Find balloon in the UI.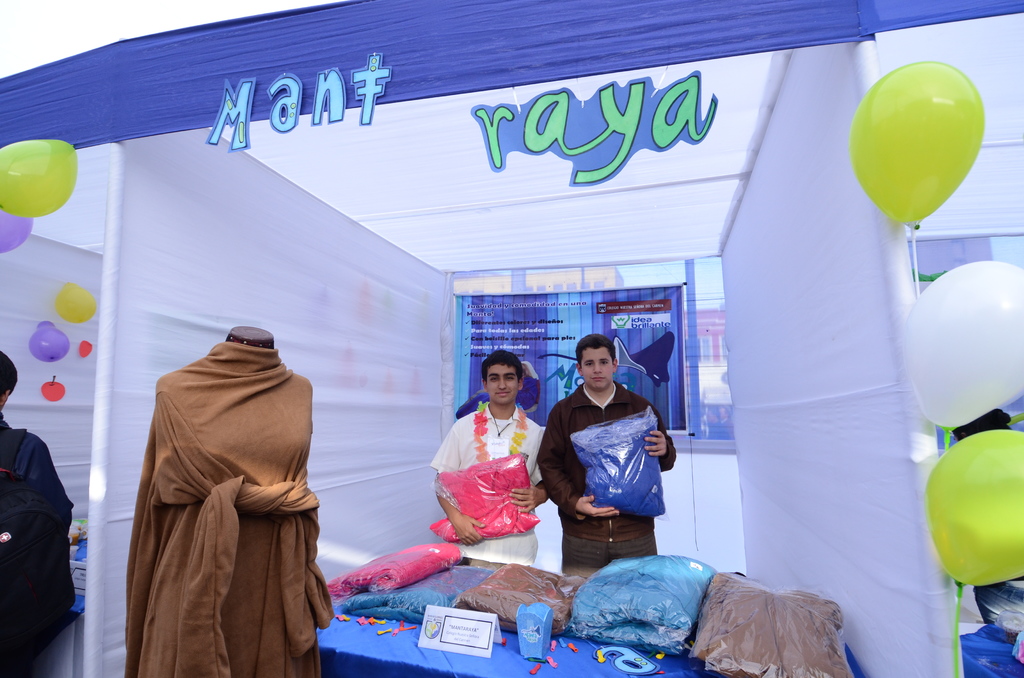
UI element at 925/426/1023/583.
